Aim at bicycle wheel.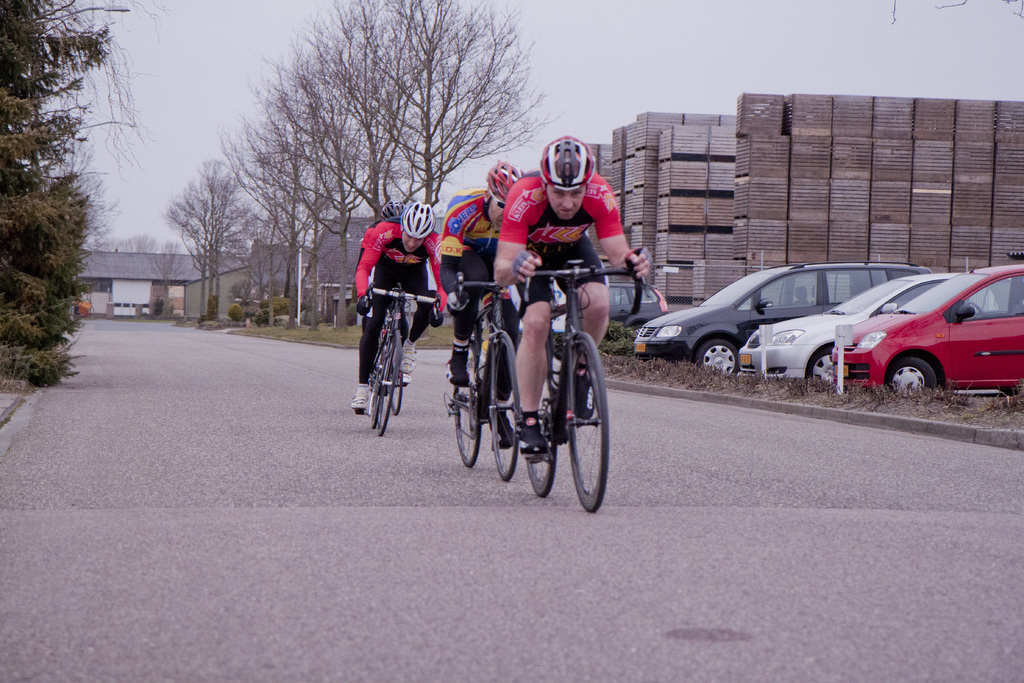
Aimed at crop(451, 358, 479, 465).
